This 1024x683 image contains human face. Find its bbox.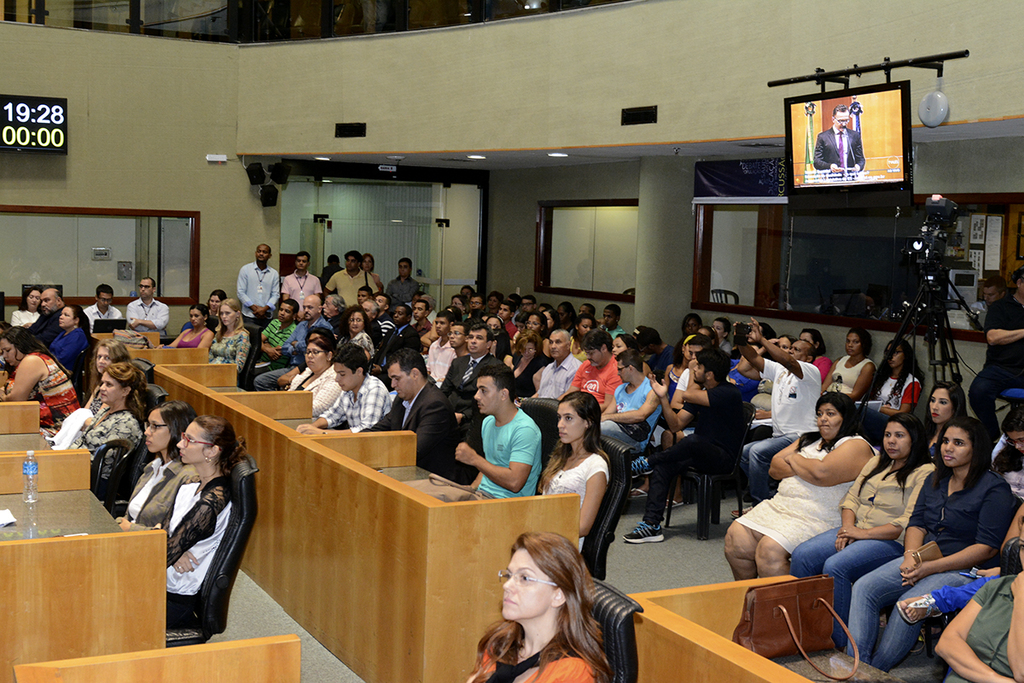
(468,296,480,308).
